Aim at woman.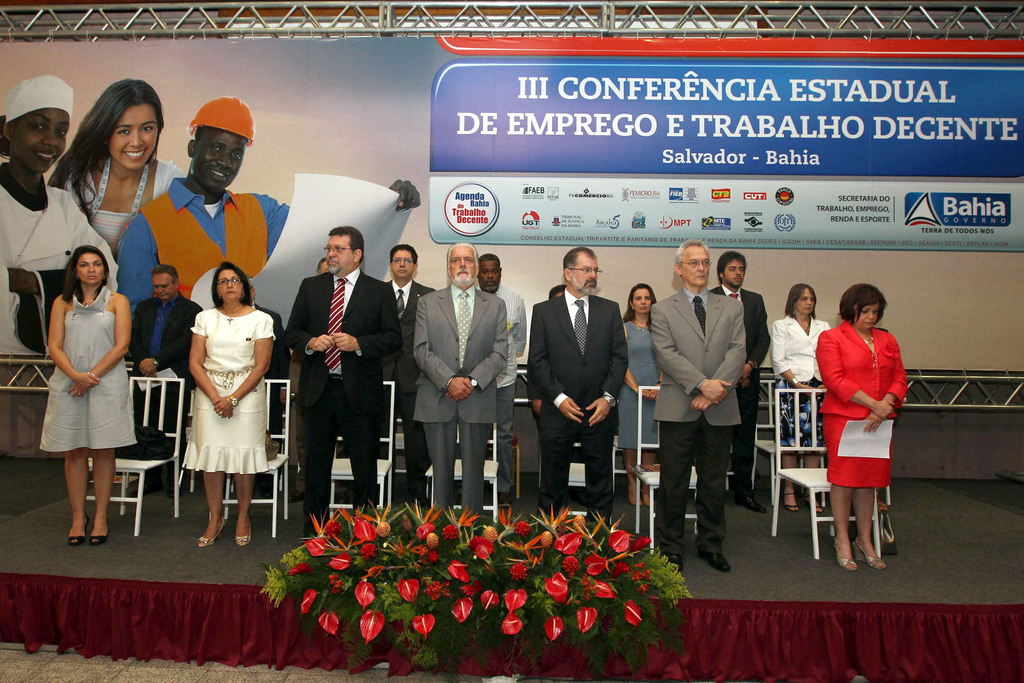
Aimed at left=47, top=78, right=187, bottom=257.
